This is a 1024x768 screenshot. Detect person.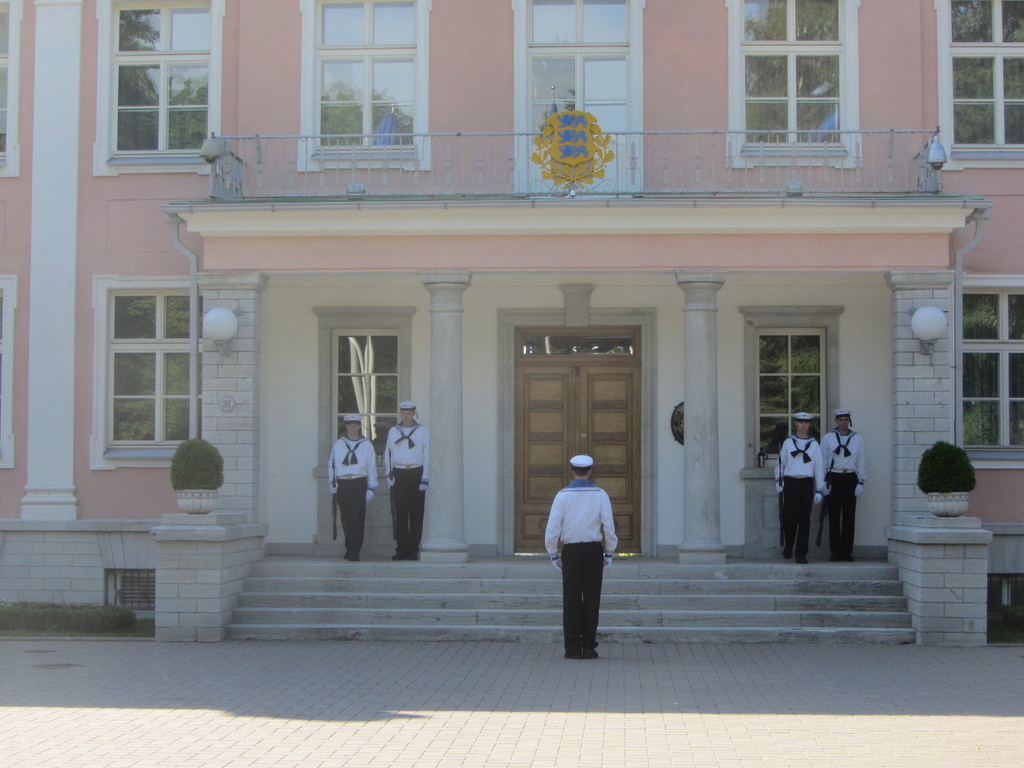
BBox(384, 399, 430, 561).
